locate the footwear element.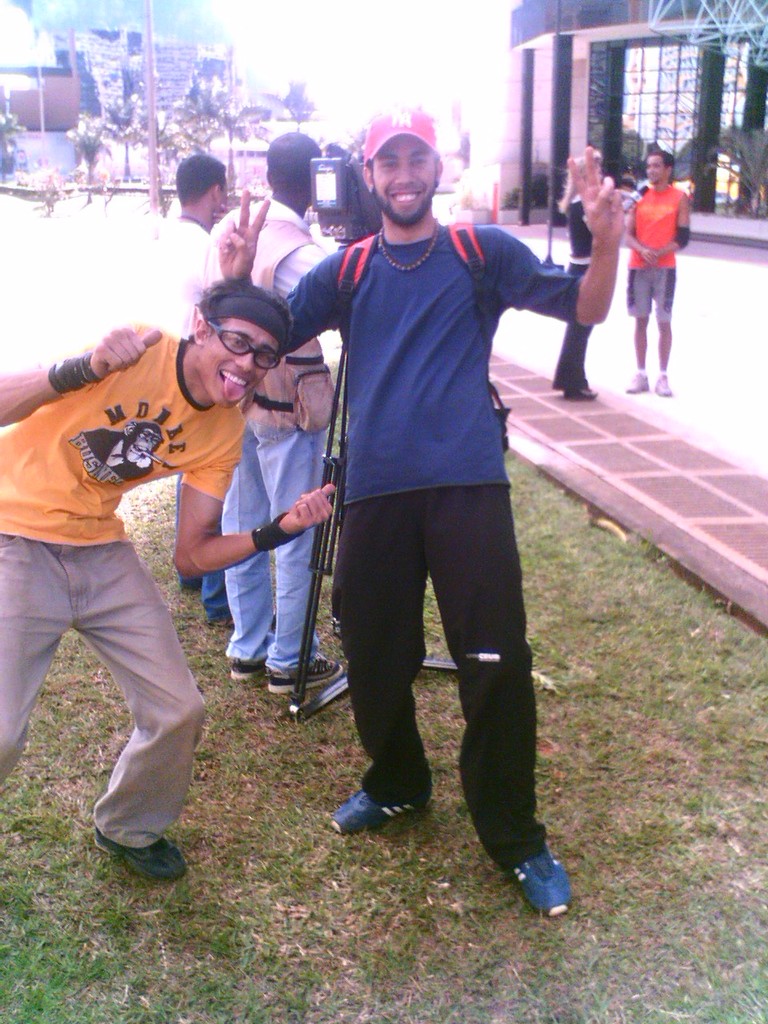
Element bbox: 655 371 673 392.
